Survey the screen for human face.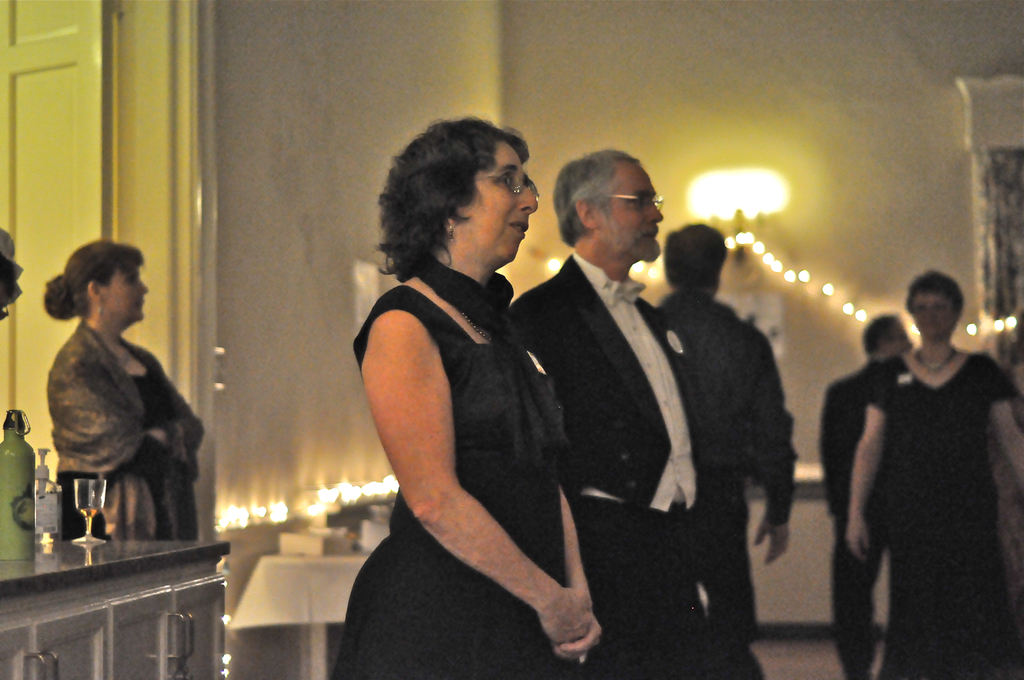
Survey found: (458, 150, 540, 261).
